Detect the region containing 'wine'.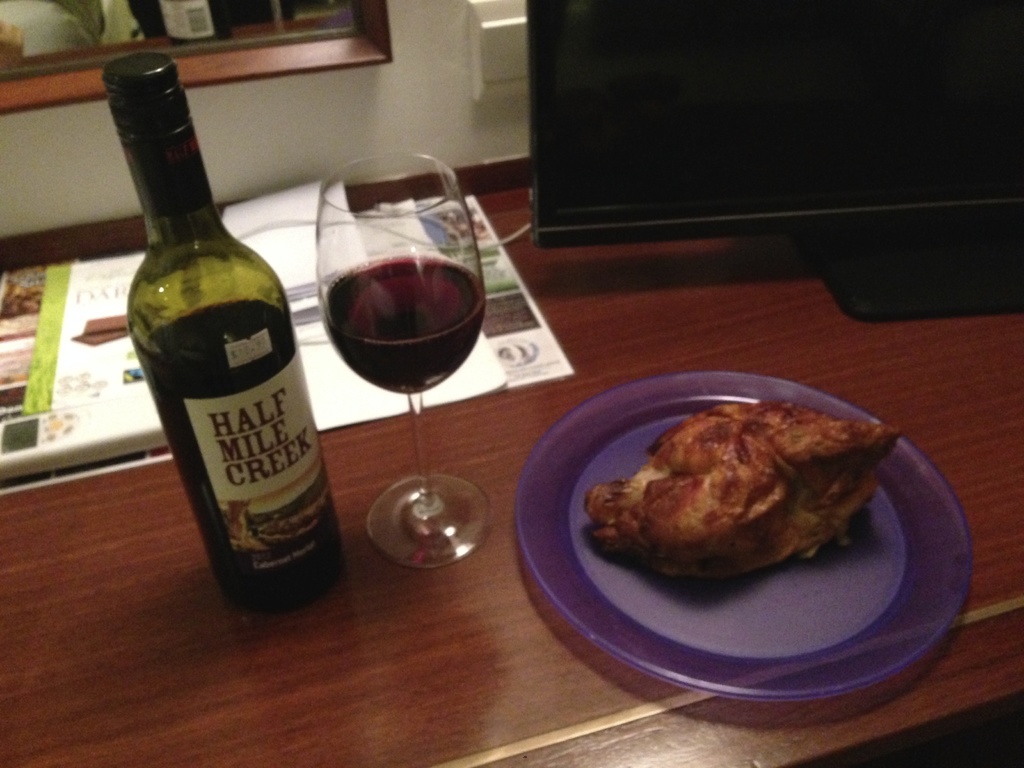
pyautogui.locateOnScreen(111, 49, 354, 609).
